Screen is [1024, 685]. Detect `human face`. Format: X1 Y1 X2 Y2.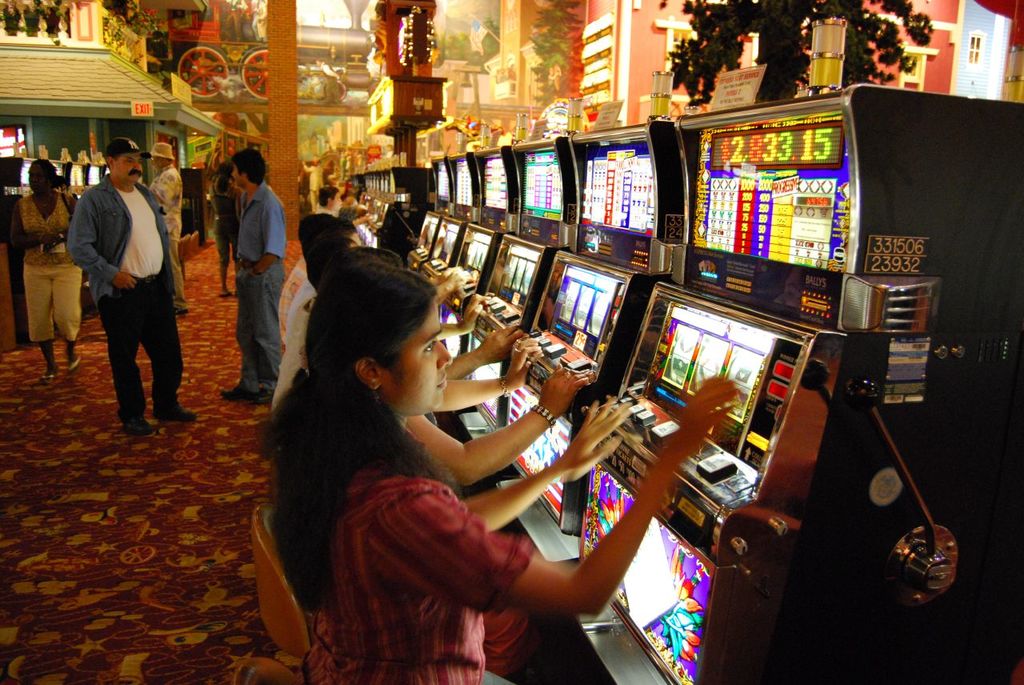
27 162 54 201.
